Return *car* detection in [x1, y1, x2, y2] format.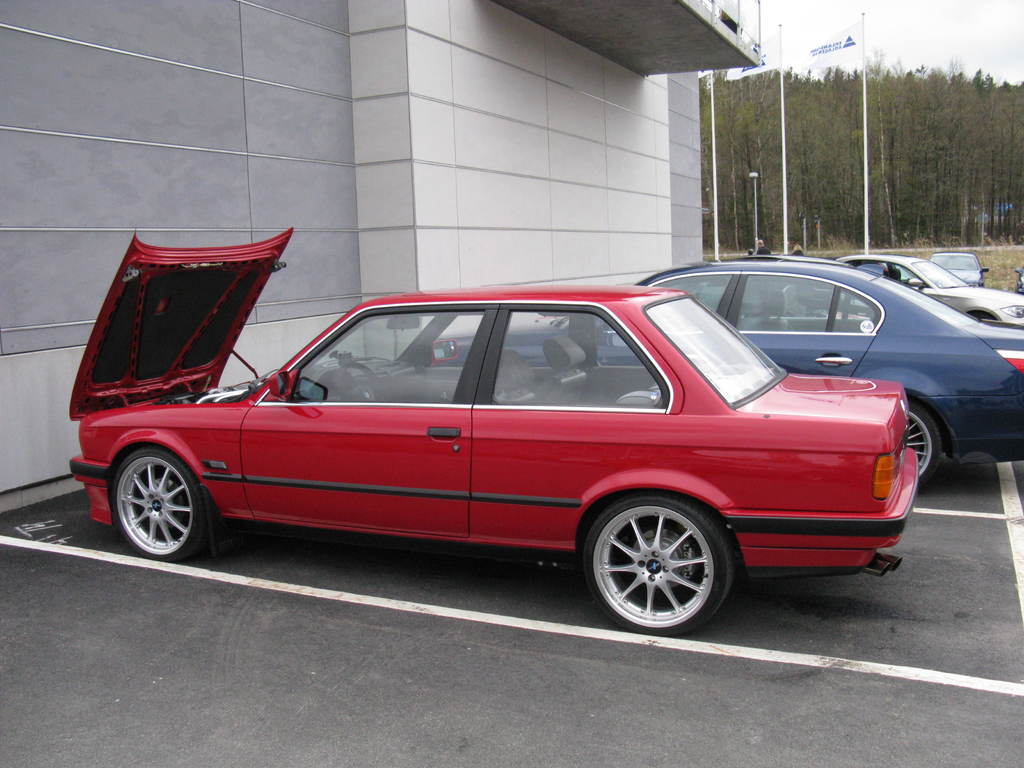
[837, 256, 1023, 331].
